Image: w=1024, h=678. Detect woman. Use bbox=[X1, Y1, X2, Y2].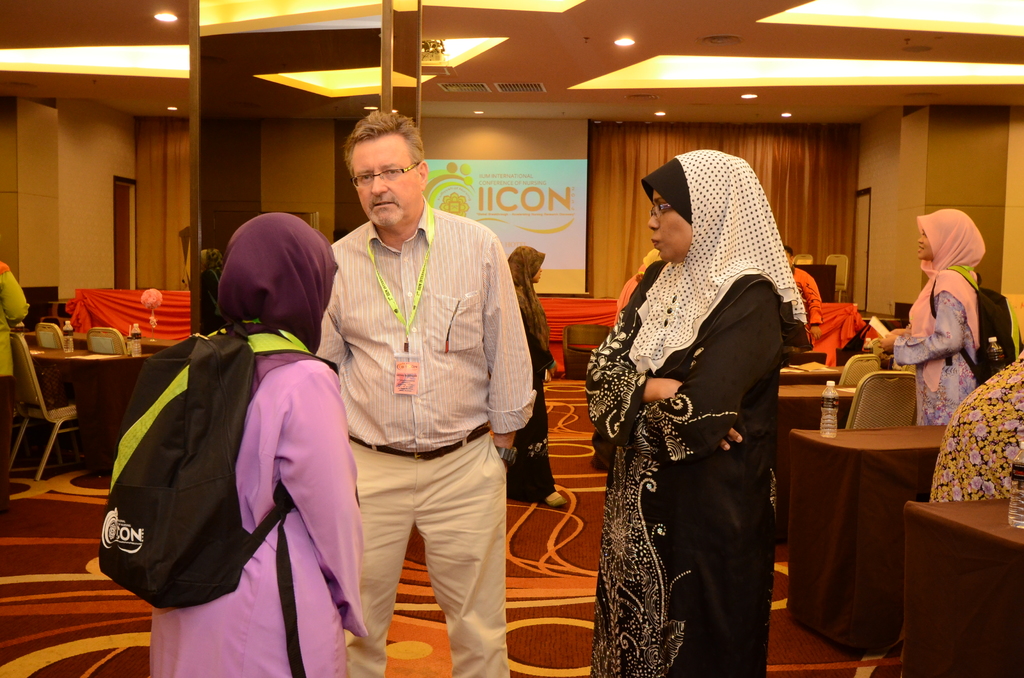
bbox=[871, 202, 981, 433].
